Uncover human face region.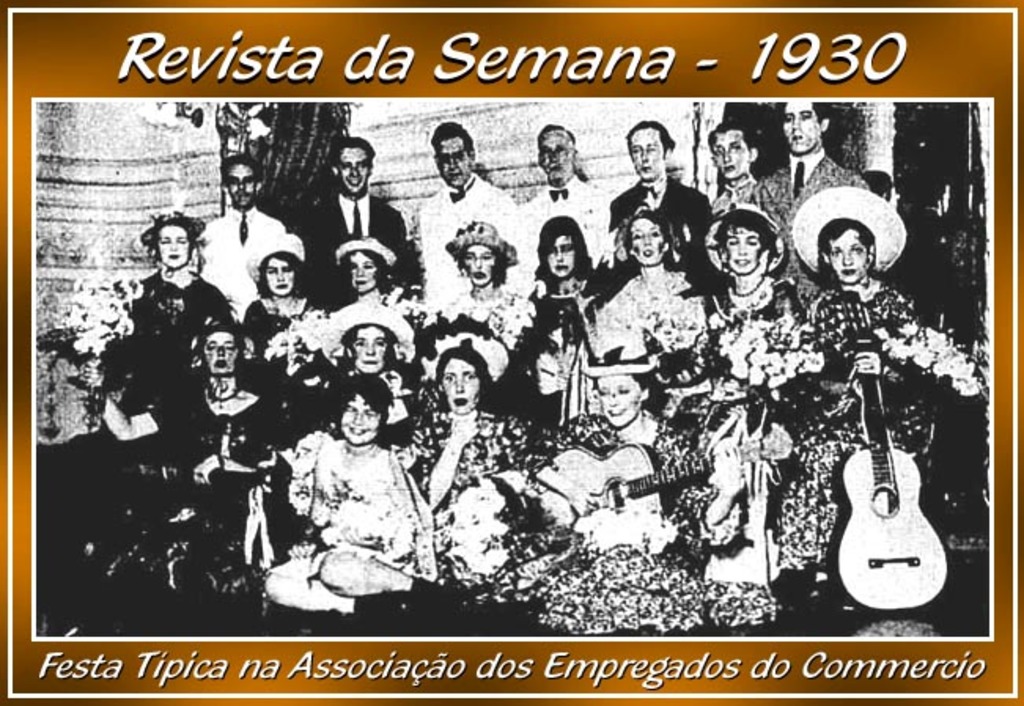
Uncovered: x1=824, y1=225, x2=868, y2=283.
